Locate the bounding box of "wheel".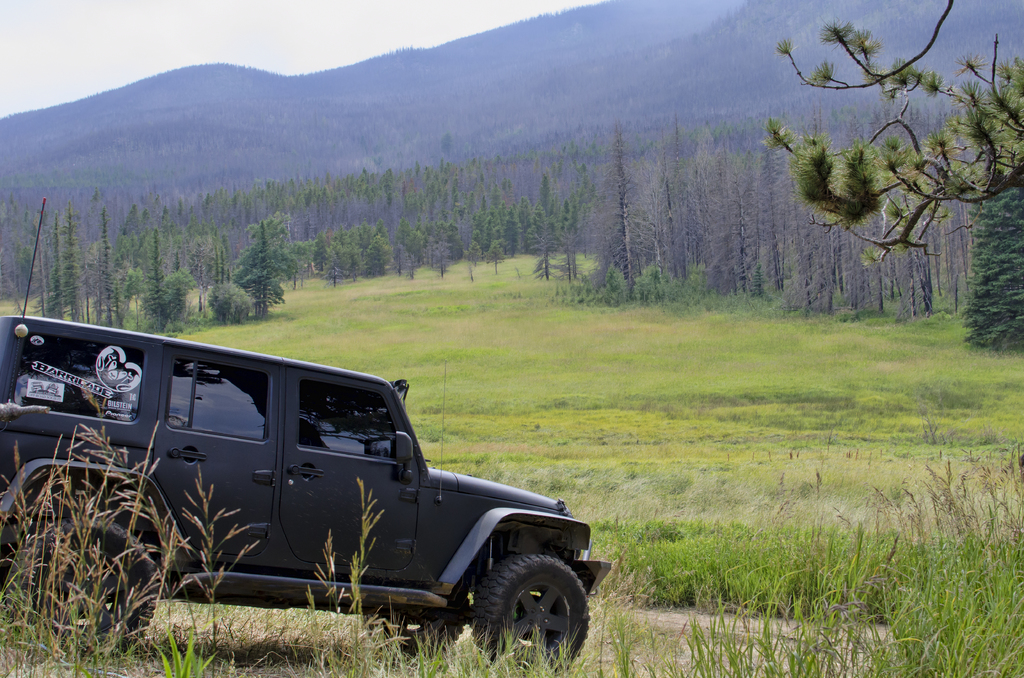
Bounding box: left=375, top=605, right=465, bottom=654.
